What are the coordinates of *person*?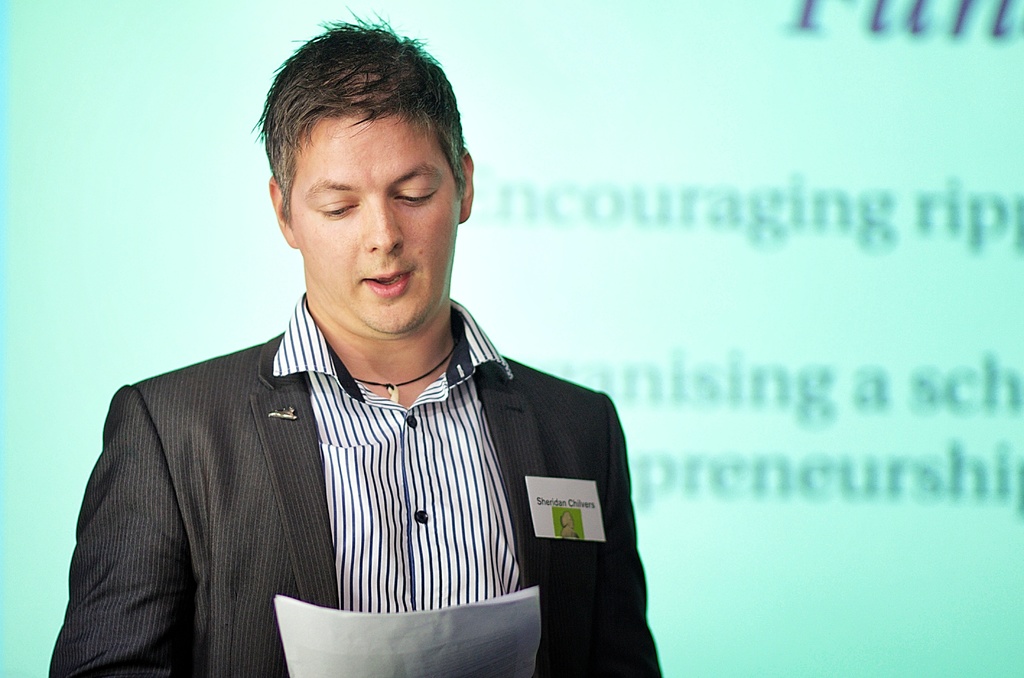
pyautogui.locateOnScreen(49, 55, 663, 677).
